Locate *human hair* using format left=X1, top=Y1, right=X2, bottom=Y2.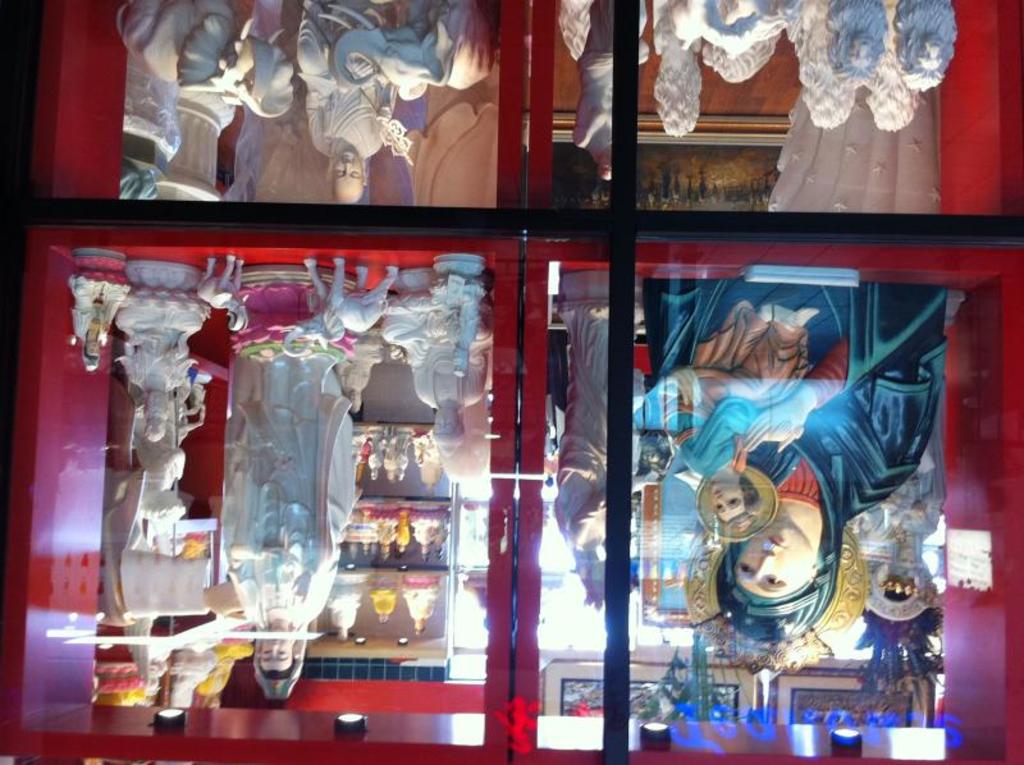
left=255, top=659, right=294, bottom=682.
